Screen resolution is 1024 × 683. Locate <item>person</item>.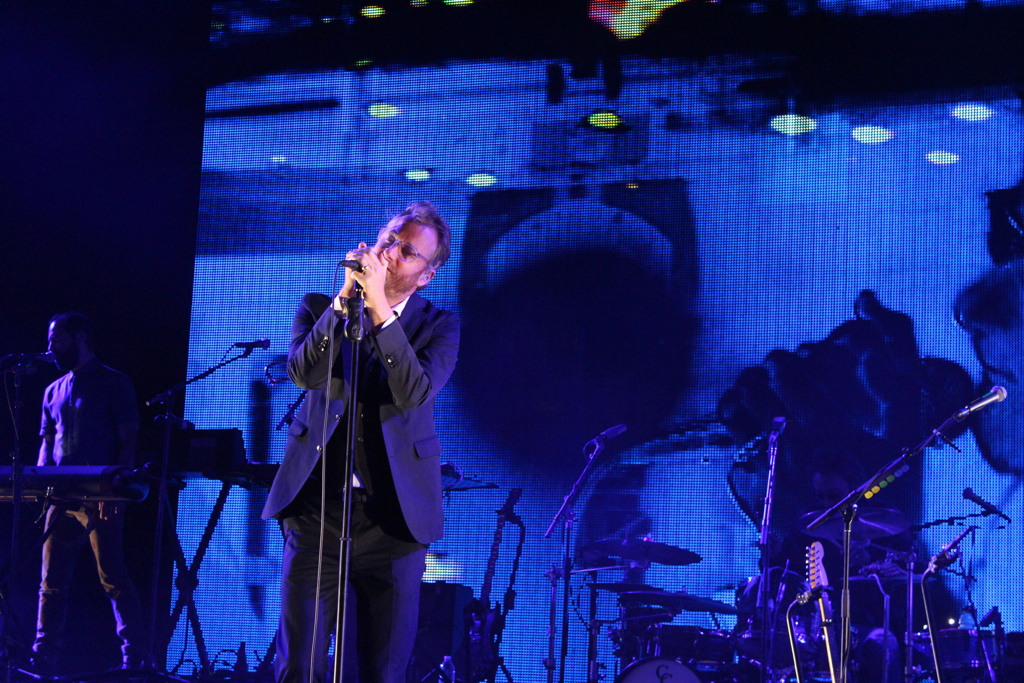
261,195,463,682.
